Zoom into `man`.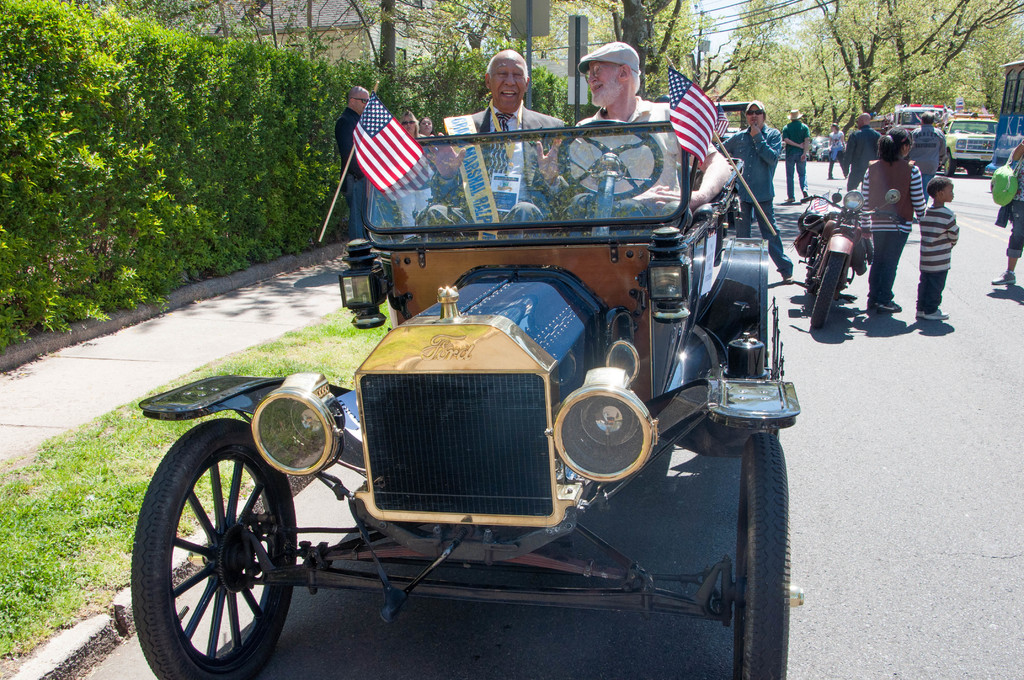
Zoom target: l=842, t=111, r=880, b=194.
